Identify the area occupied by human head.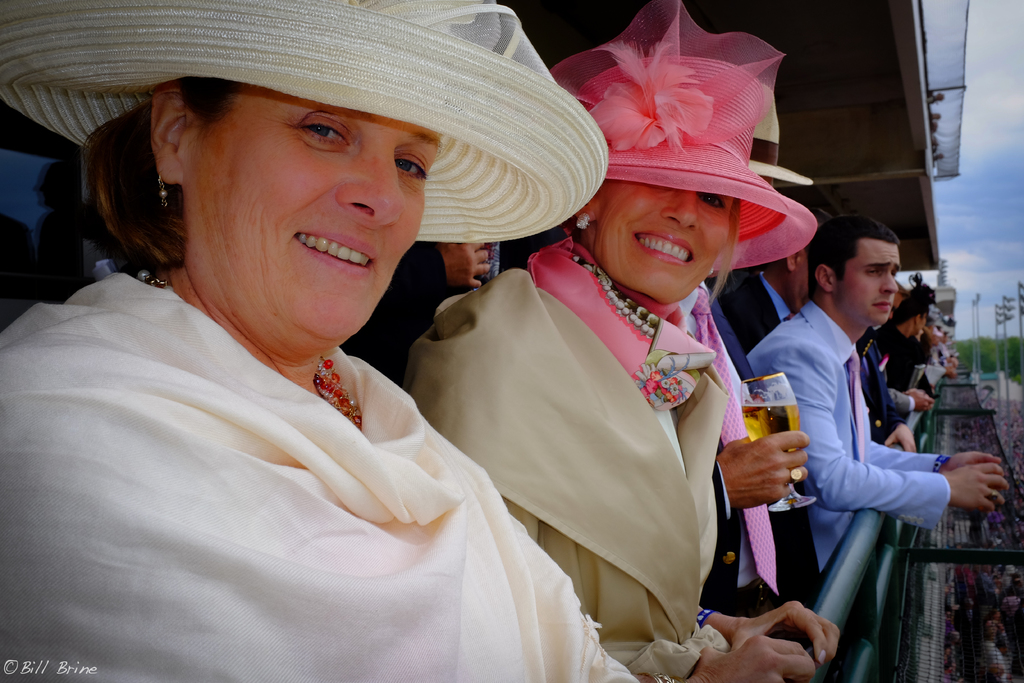
Area: [810,213,901,327].
